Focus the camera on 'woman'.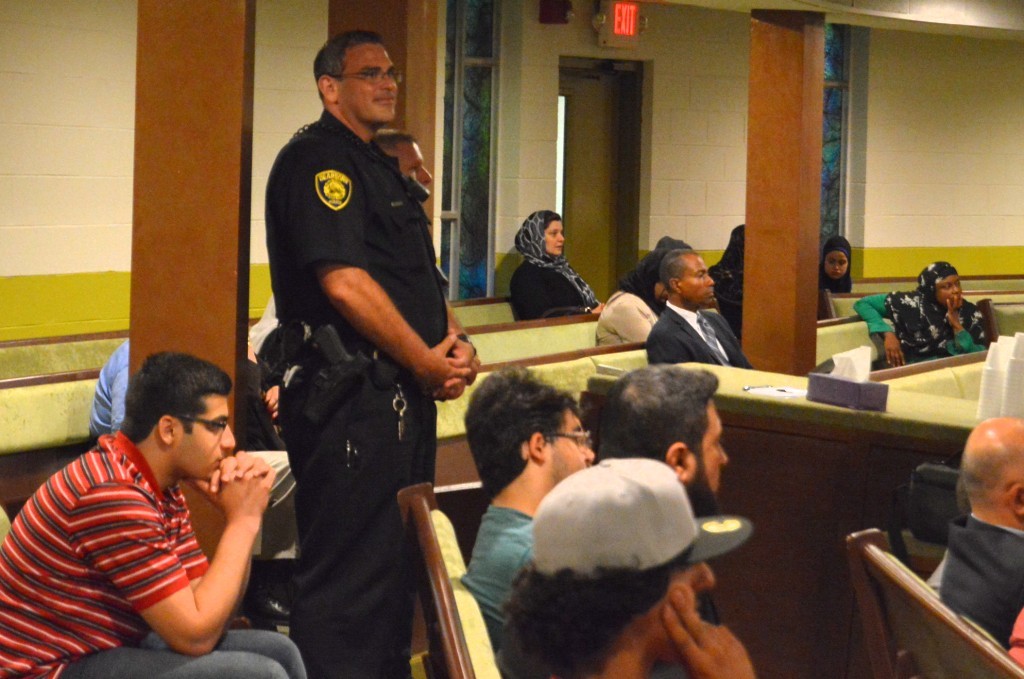
Focus region: box=[710, 225, 747, 335].
